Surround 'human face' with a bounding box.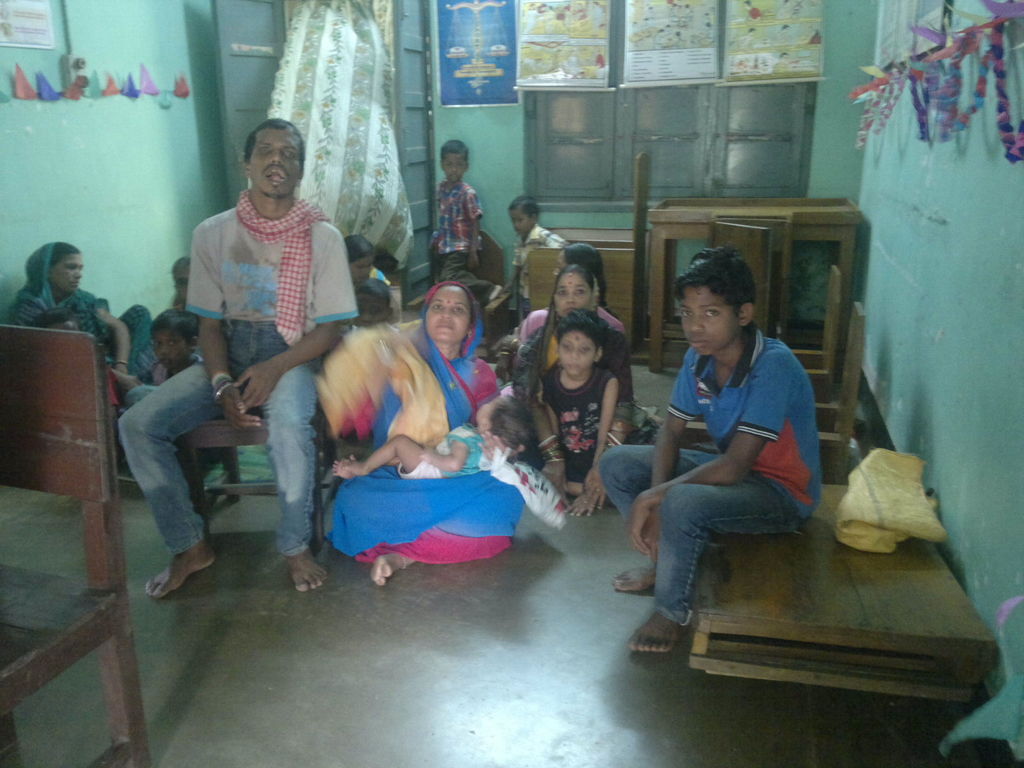
box(684, 291, 733, 358).
